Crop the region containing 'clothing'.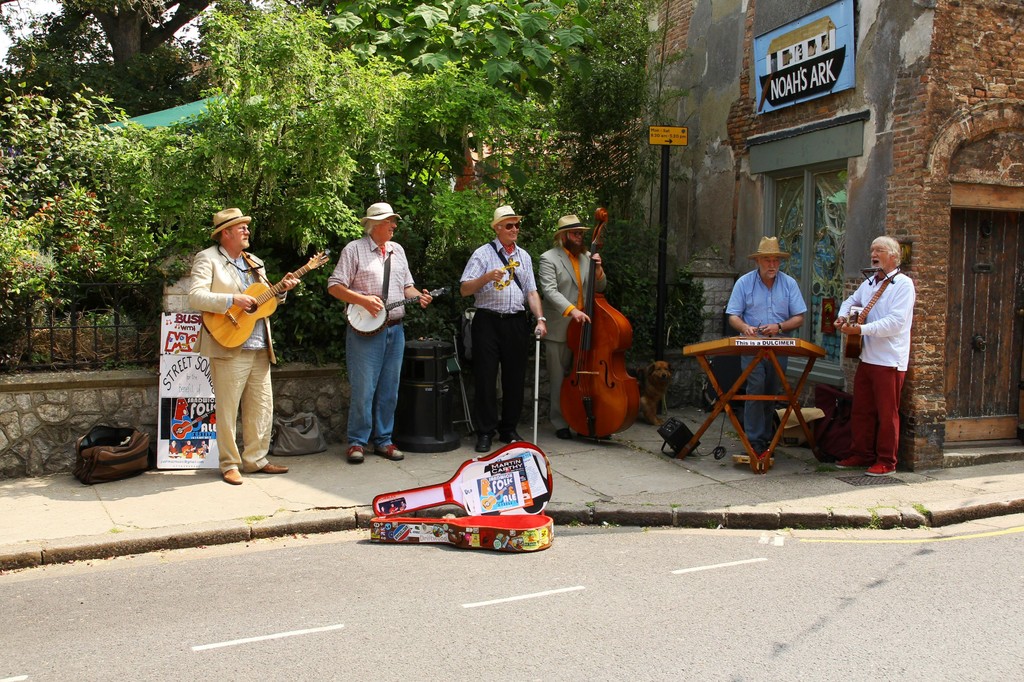
Crop region: 323, 241, 414, 441.
